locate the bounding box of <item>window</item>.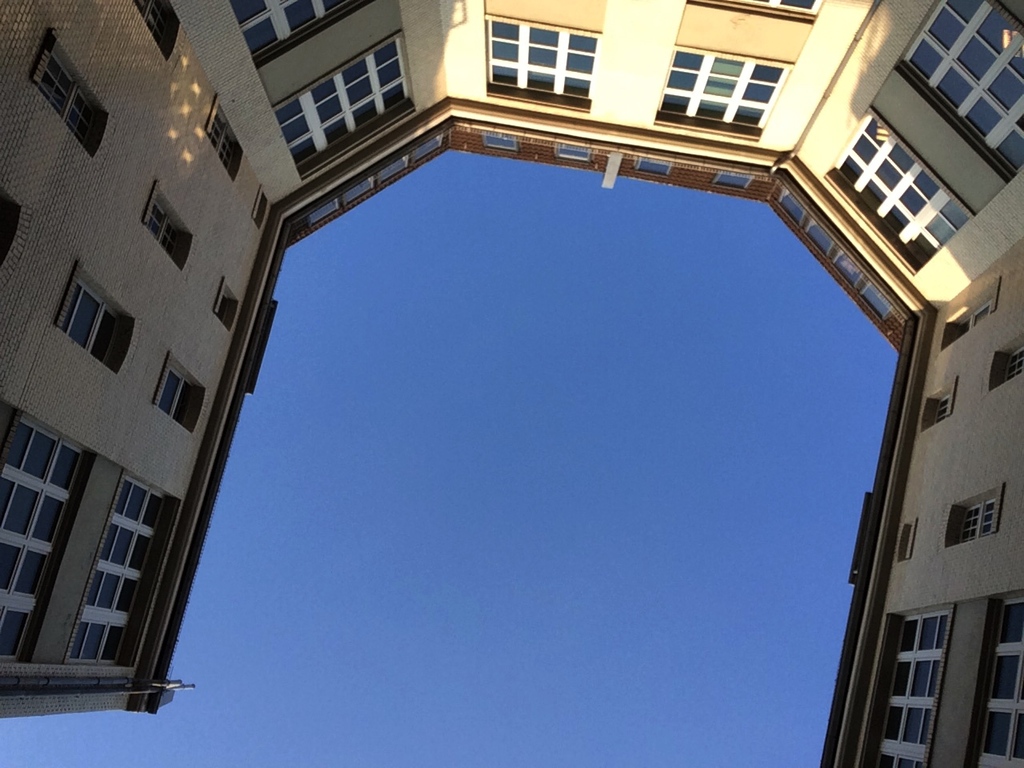
Bounding box: <region>825, 108, 971, 268</region>.
